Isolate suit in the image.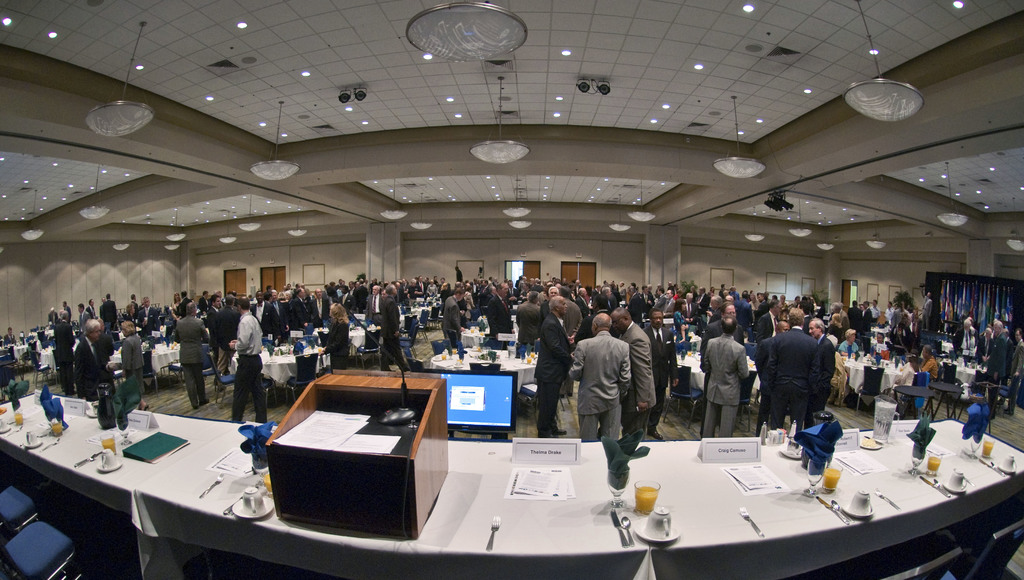
Isolated region: locate(815, 333, 834, 414).
